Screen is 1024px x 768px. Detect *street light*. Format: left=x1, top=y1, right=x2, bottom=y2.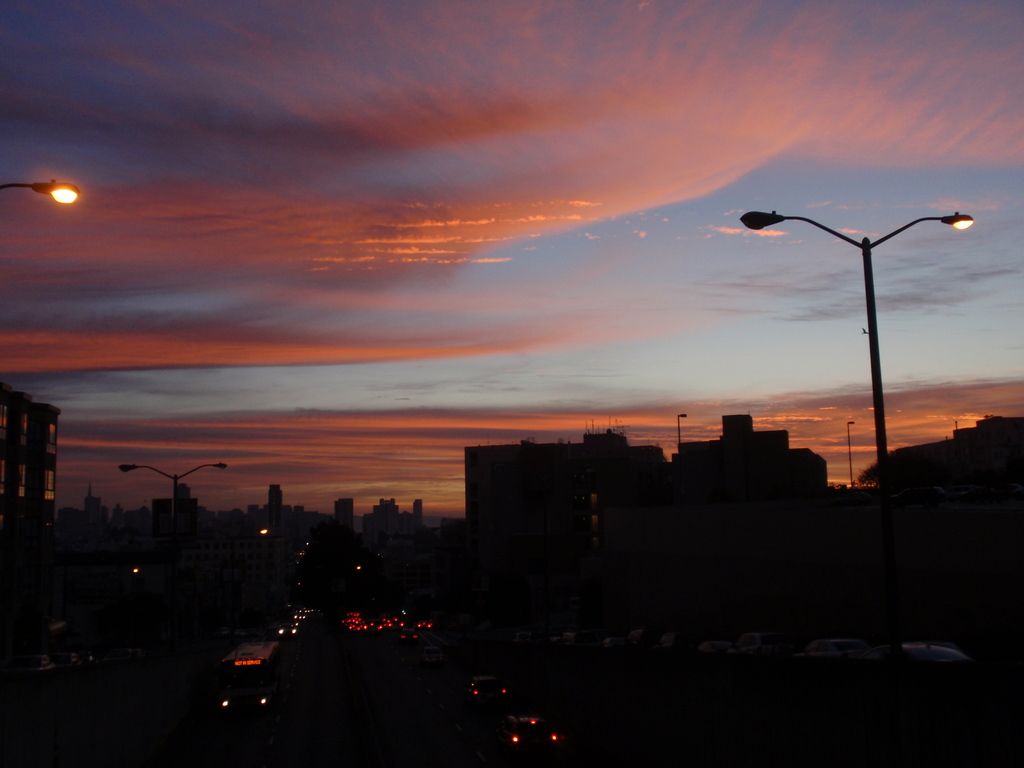
left=678, top=412, right=689, bottom=476.
